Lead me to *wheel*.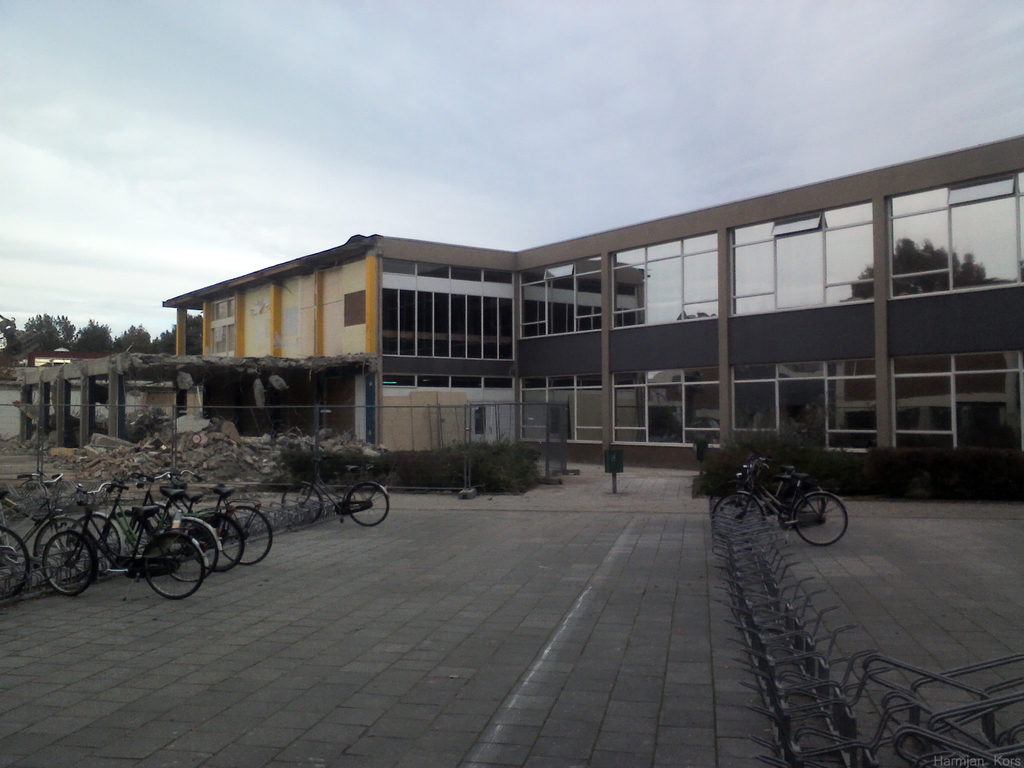
Lead to [0, 520, 34, 601].
